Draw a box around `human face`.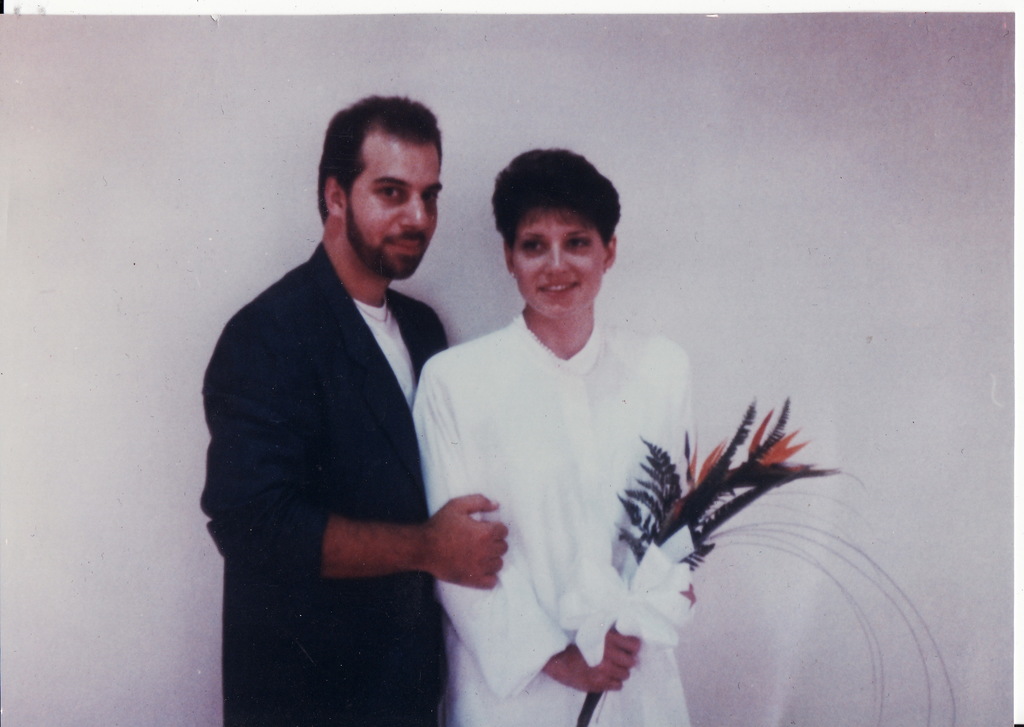
bbox=(510, 208, 604, 320).
